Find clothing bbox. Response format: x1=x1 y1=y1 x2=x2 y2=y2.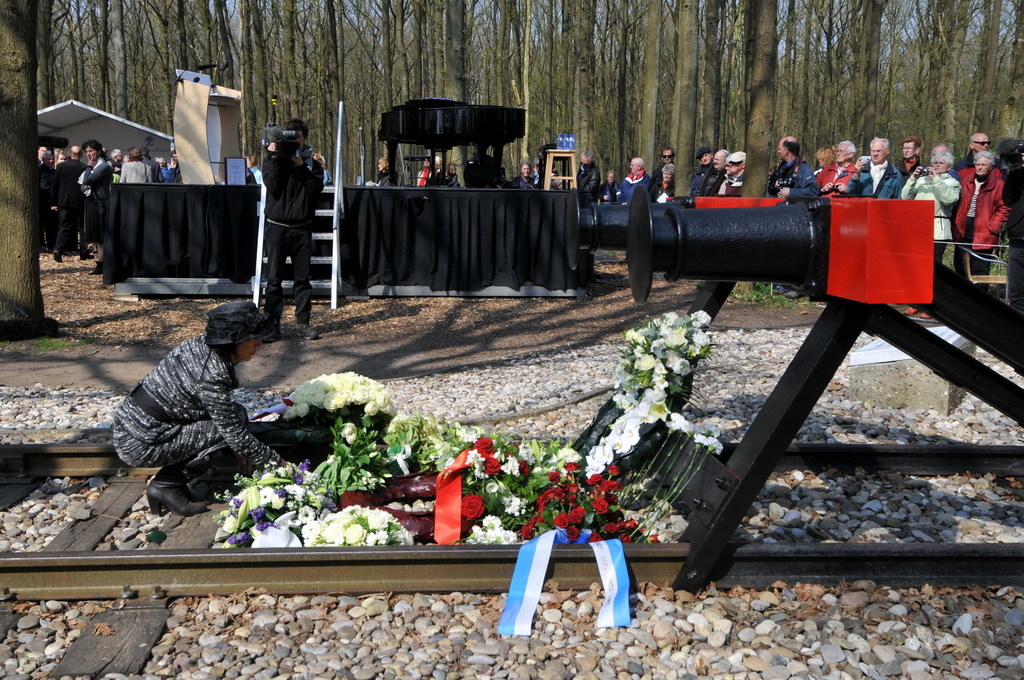
x1=692 y1=163 x2=710 y2=203.
